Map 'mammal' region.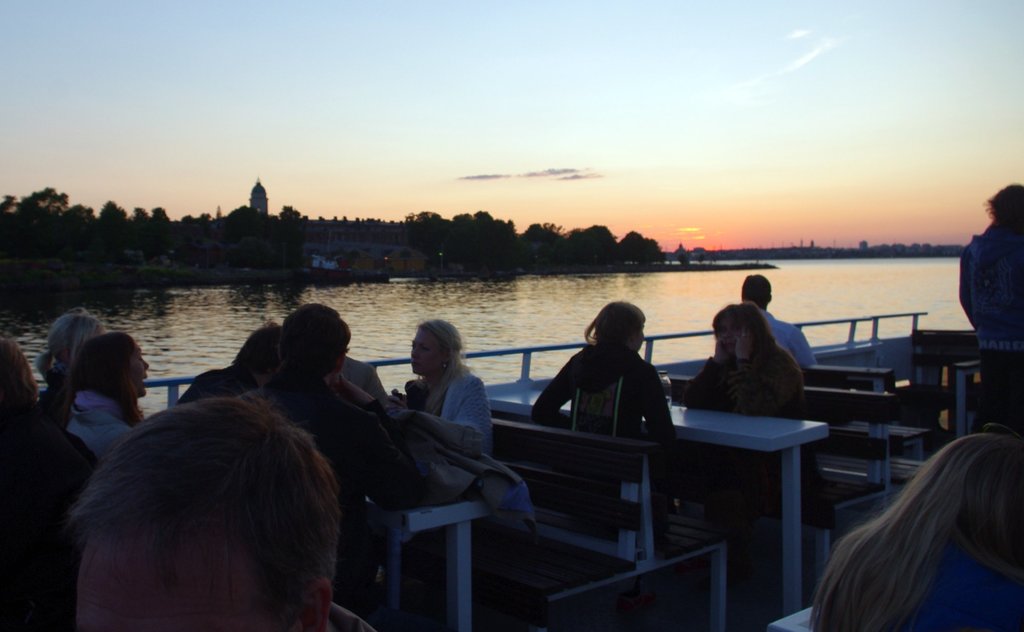
Mapped to <region>69, 334, 156, 453</region>.
